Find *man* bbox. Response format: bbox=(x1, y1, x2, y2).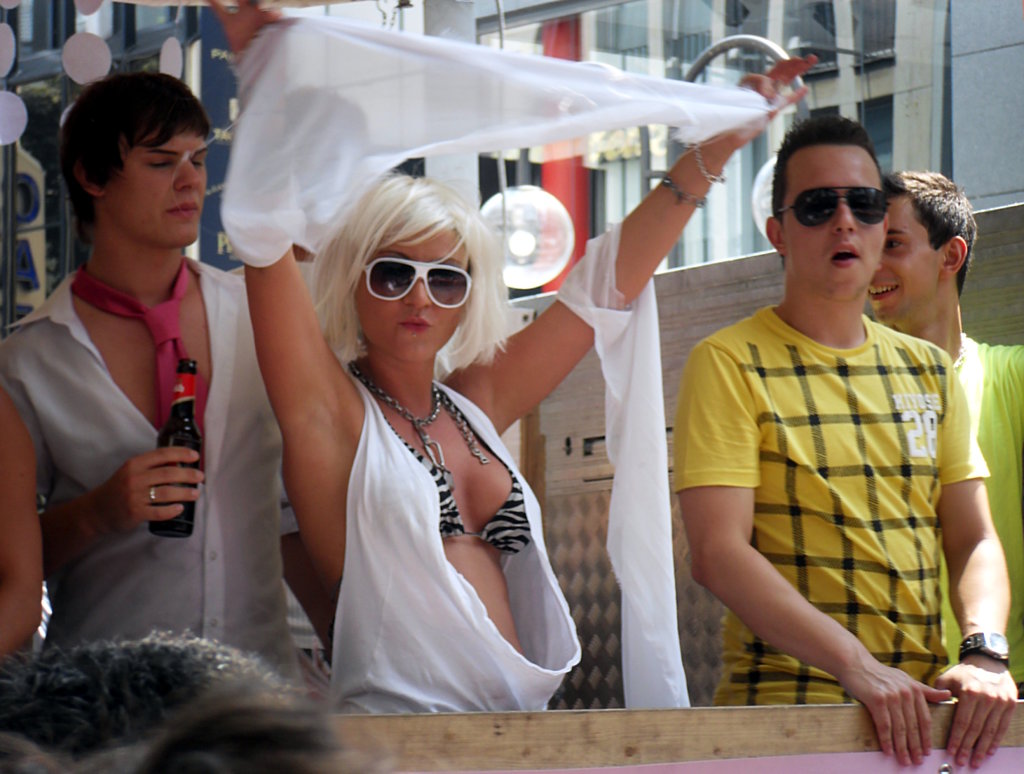
bbox=(861, 168, 1023, 705).
